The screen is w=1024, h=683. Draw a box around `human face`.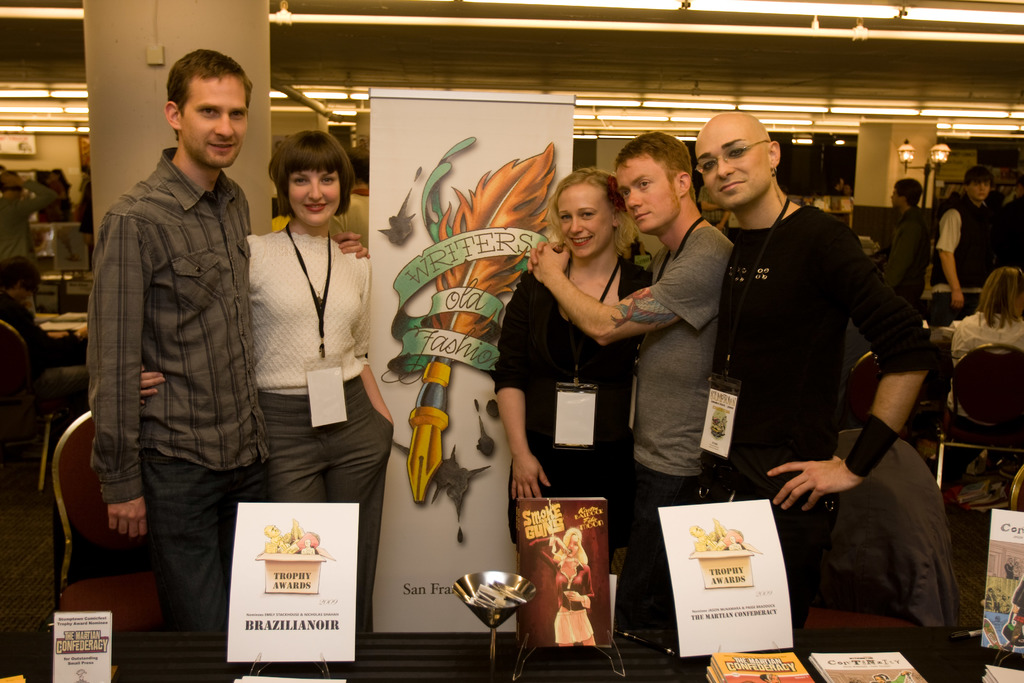
detection(177, 76, 244, 165).
